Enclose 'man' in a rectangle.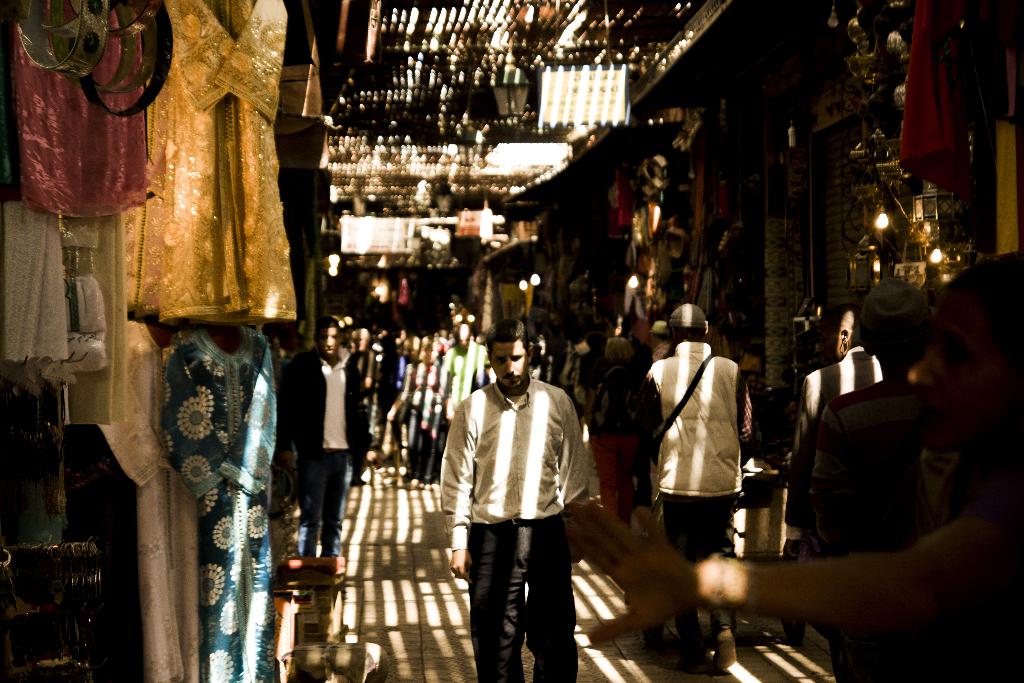
box=[641, 306, 752, 675].
